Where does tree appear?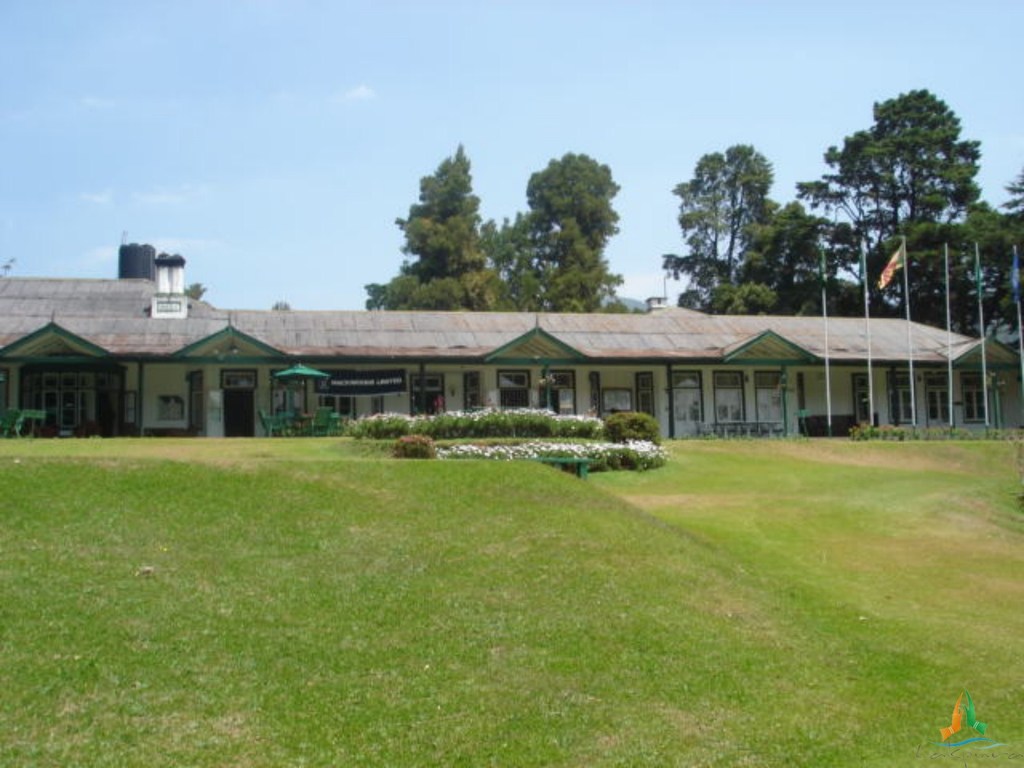
Appears at pyautogui.locateOnScreen(483, 151, 628, 316).
